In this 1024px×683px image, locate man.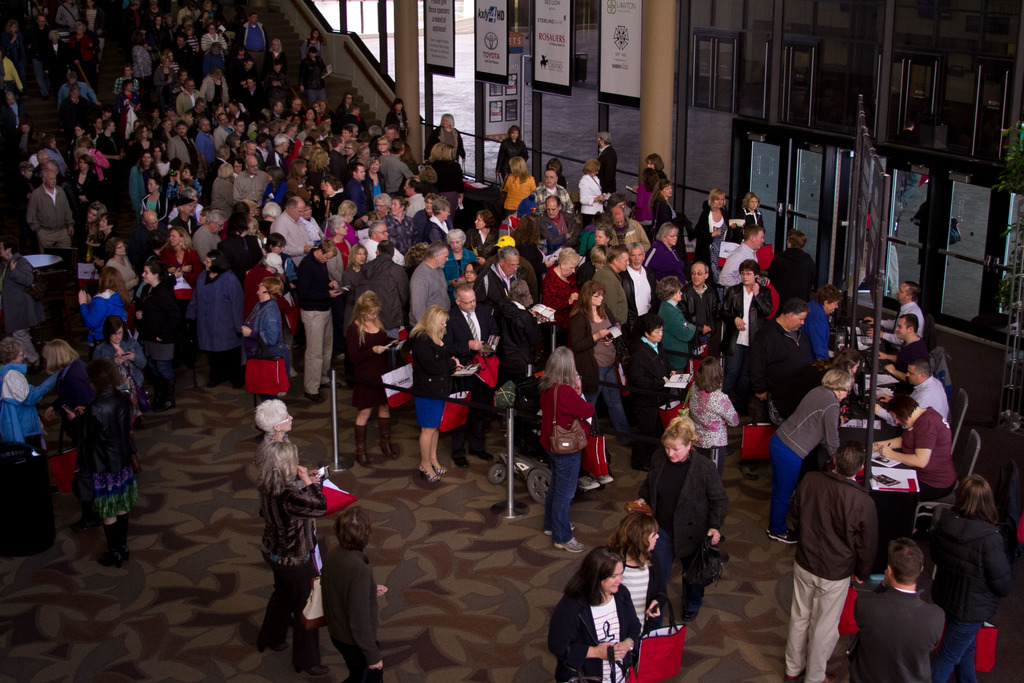
Bounding box: [left=341, top=161, right=369, bottom=217].
